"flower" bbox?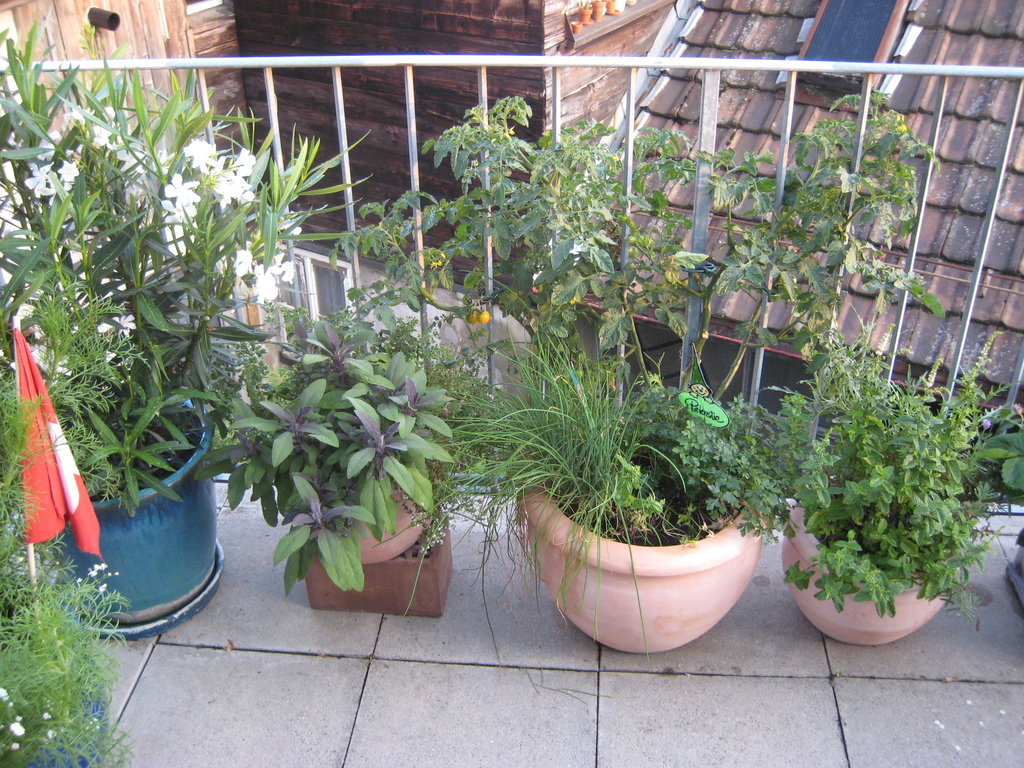
Rect(34, 128, 61, 163)
